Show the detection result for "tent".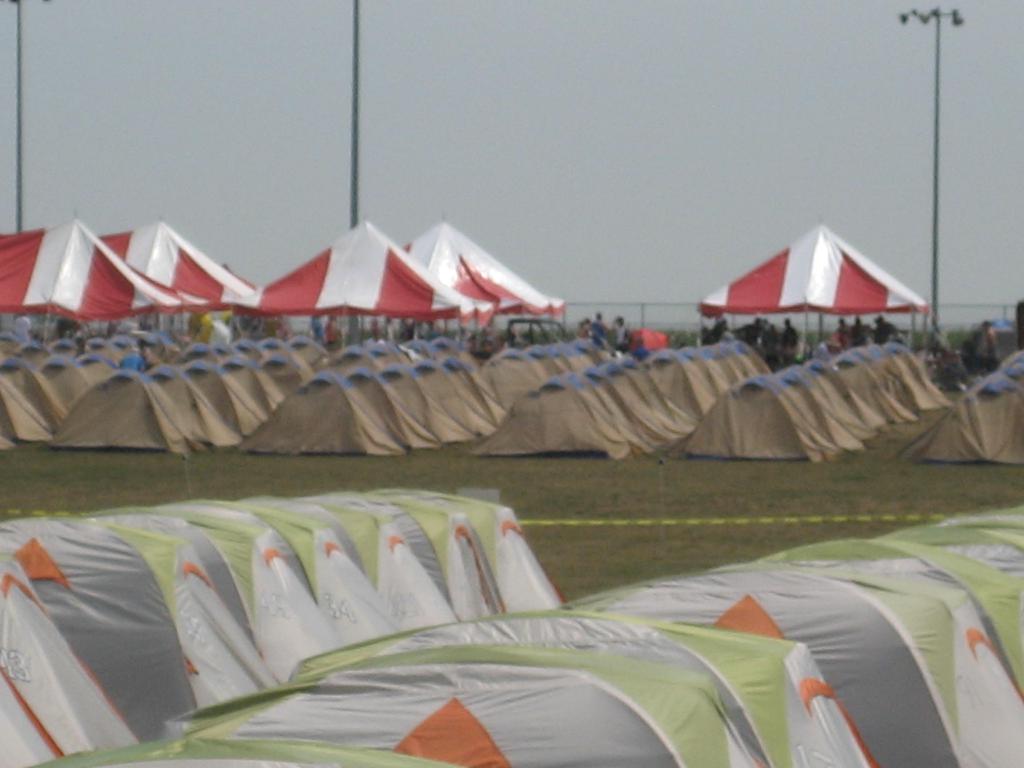
207,350,286,419.
